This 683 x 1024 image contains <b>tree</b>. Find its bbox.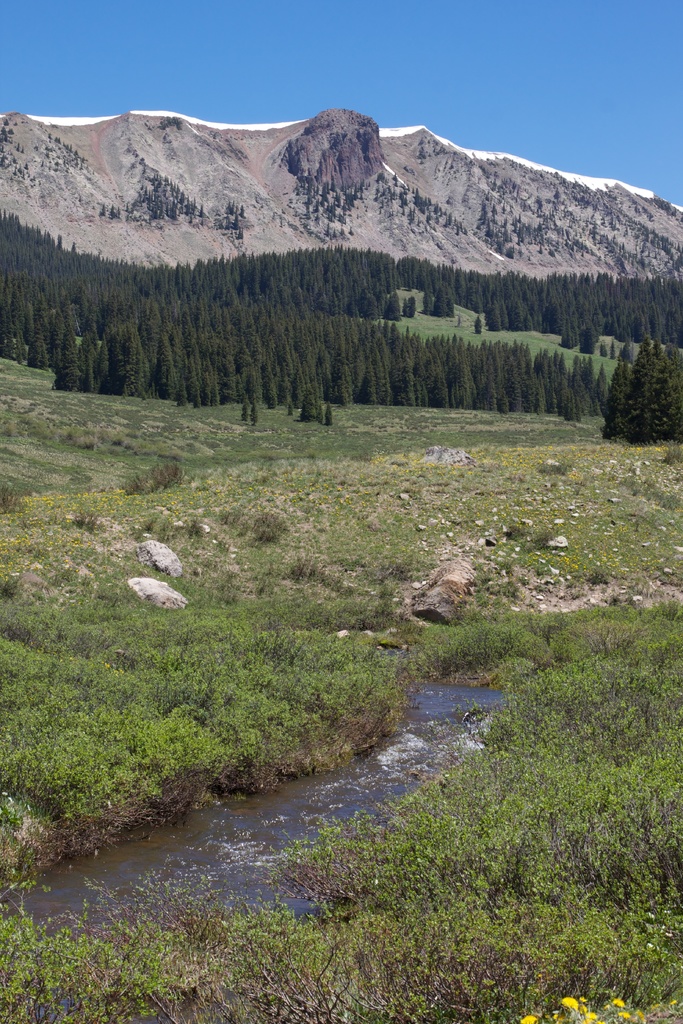
box(632, 351, 650, 440).
